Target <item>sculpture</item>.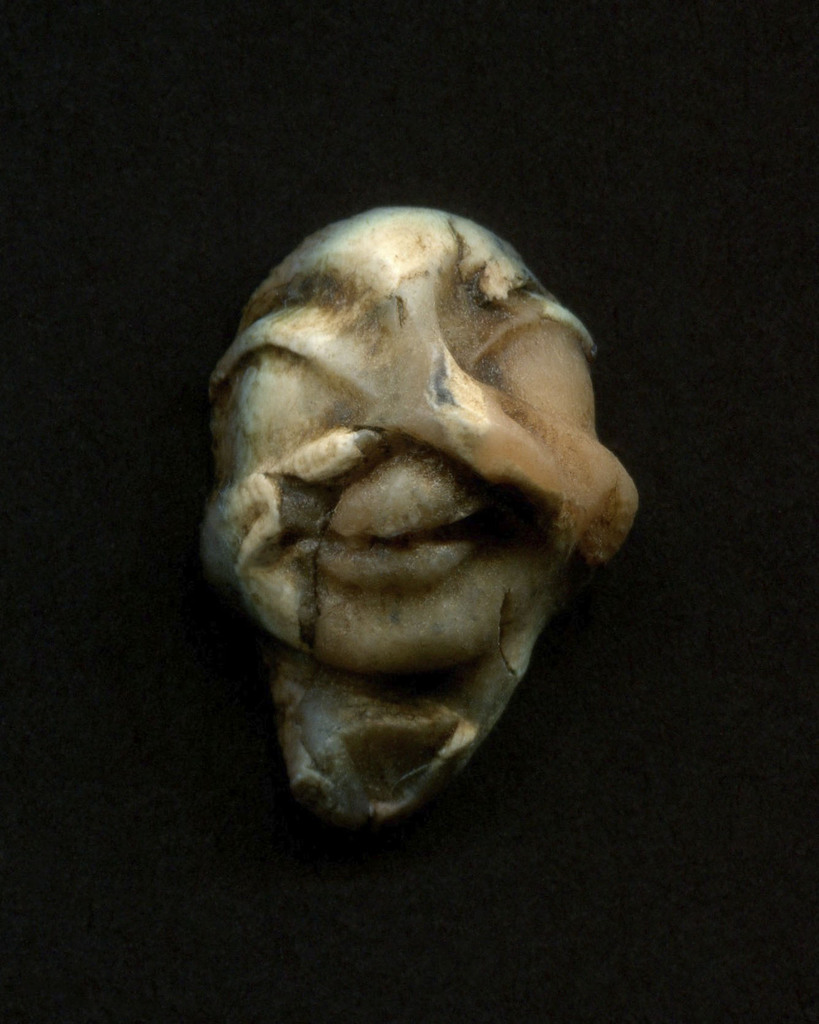
Target region: 195 202 639 829.
